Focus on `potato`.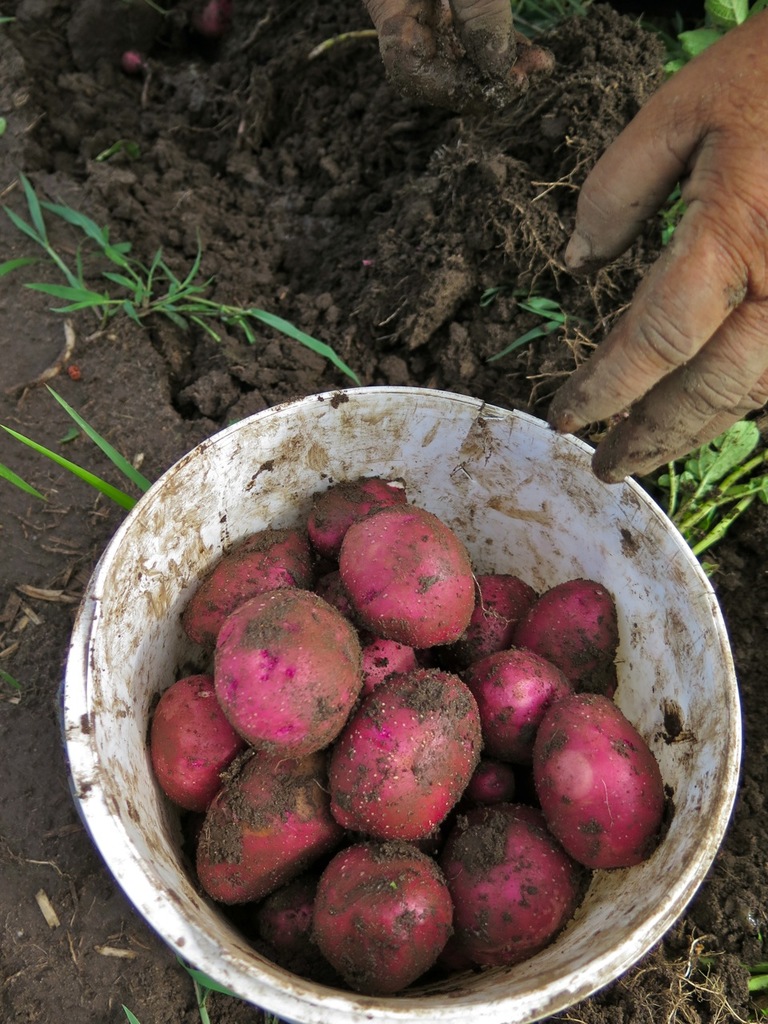
Focused at BBox(338, 503, 477, 654).
